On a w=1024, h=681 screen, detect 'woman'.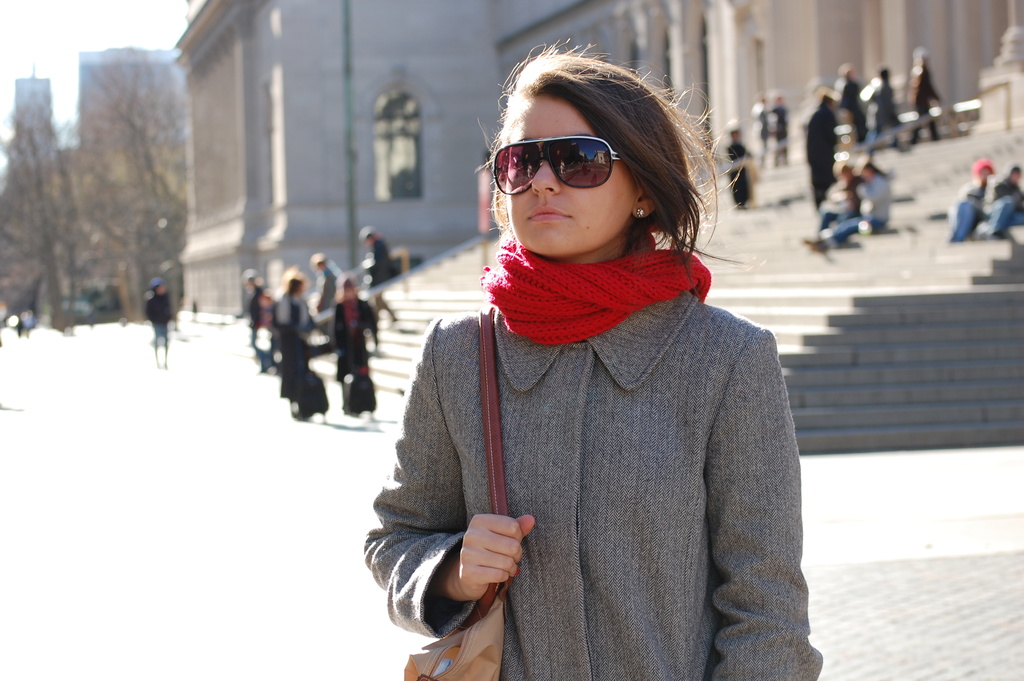
<bbox>333, 274, 376, 379</bbox>.
